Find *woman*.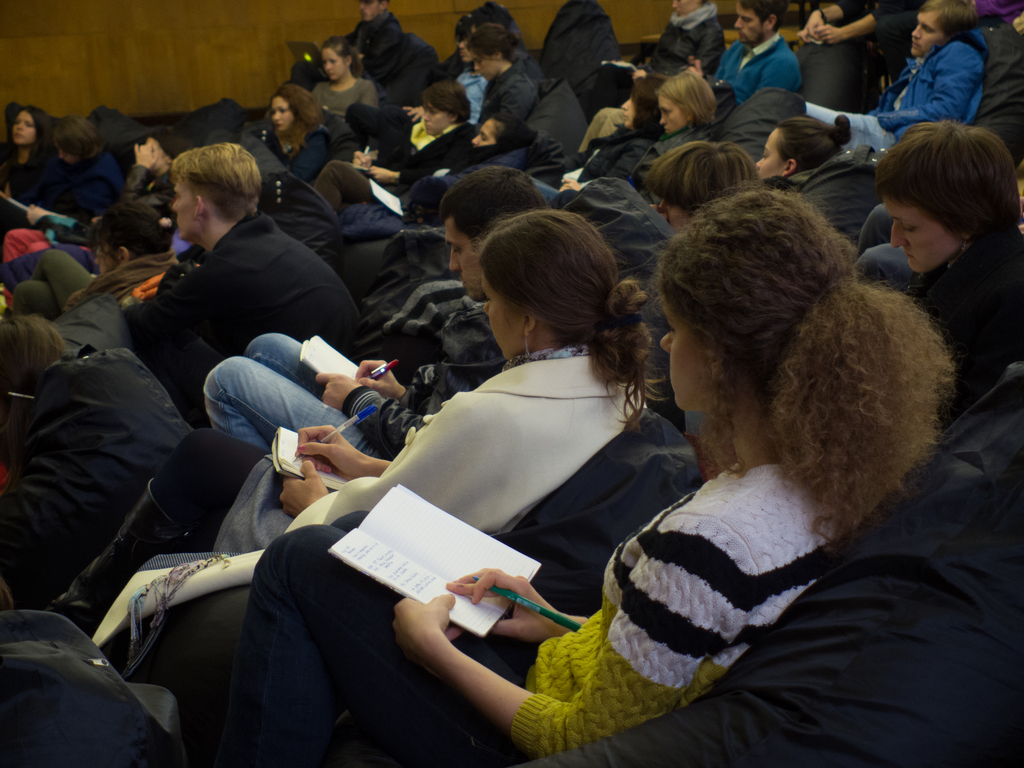
314 31 374 157.
